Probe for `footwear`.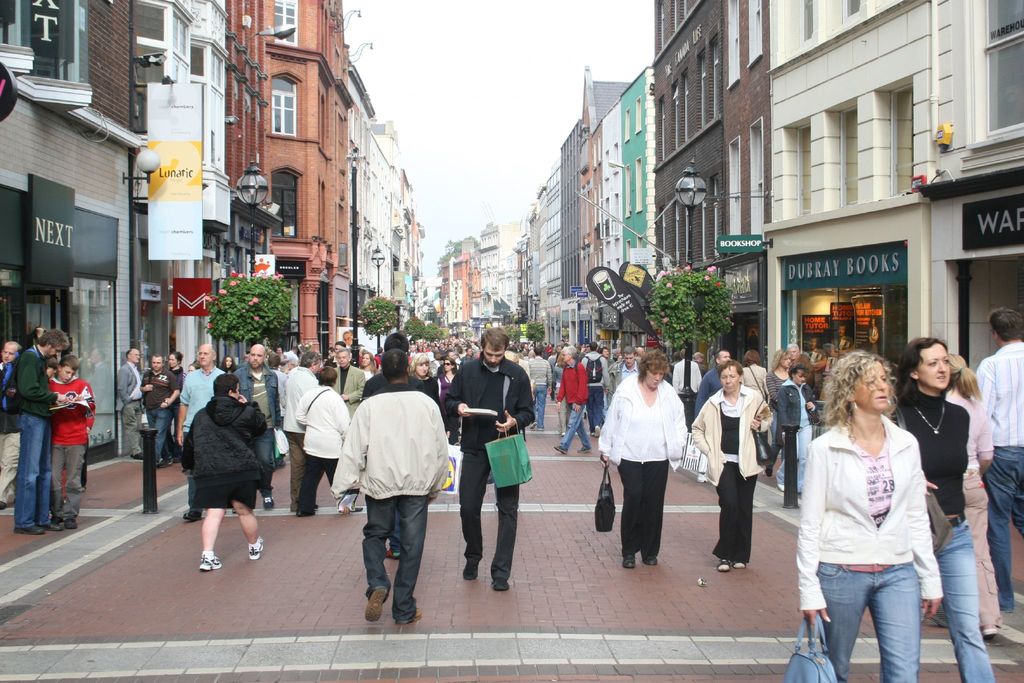
Probe result: rect(132, 452, 143, 460).
